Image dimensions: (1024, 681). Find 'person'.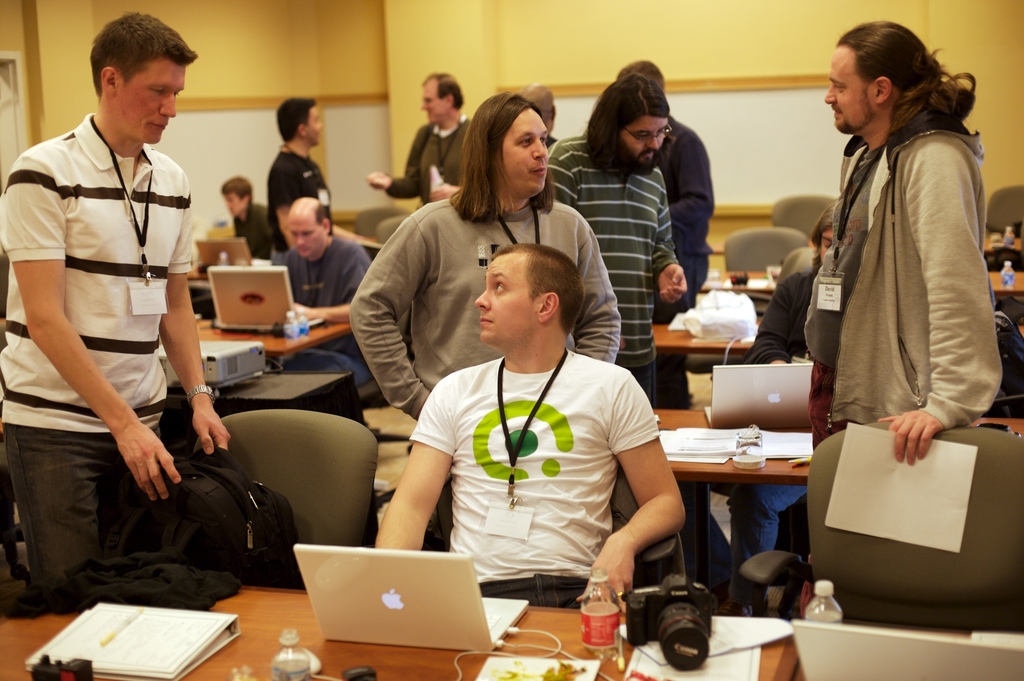
bbox(670, 204, 850, 604).
